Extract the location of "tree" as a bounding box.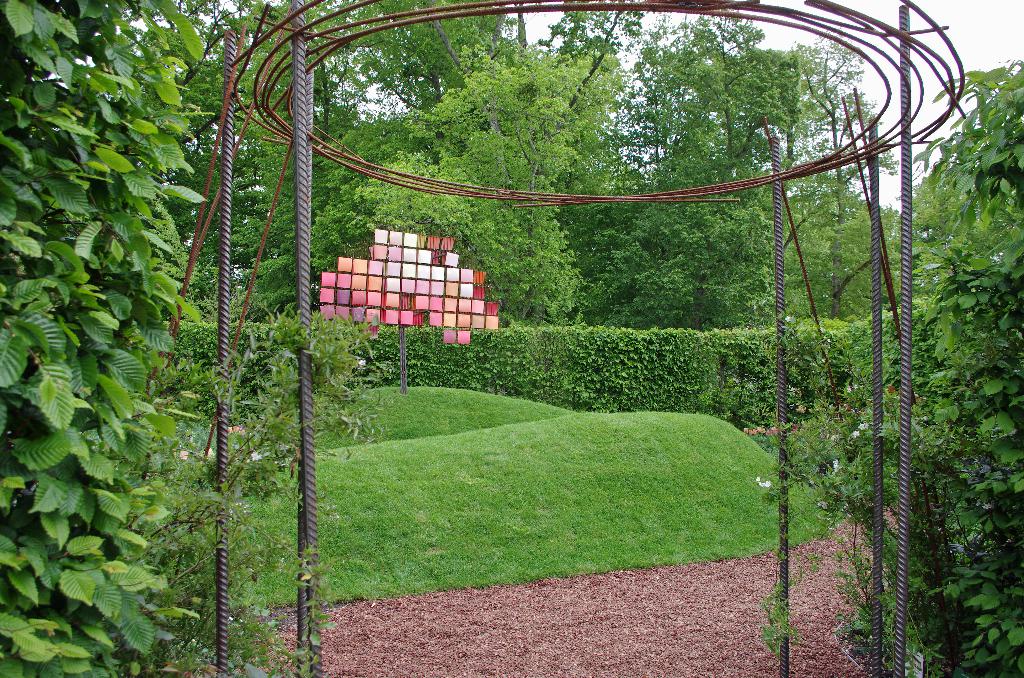
164:3:314:337.
